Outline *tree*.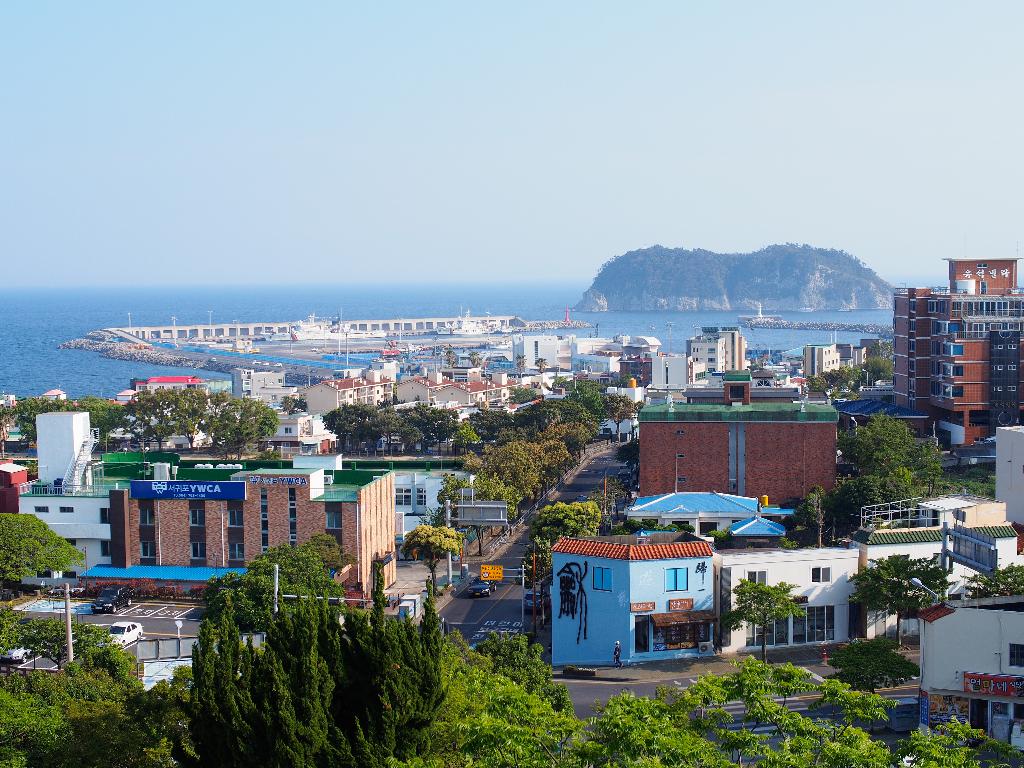
Outline: <box>848,550,964,646</box>.
